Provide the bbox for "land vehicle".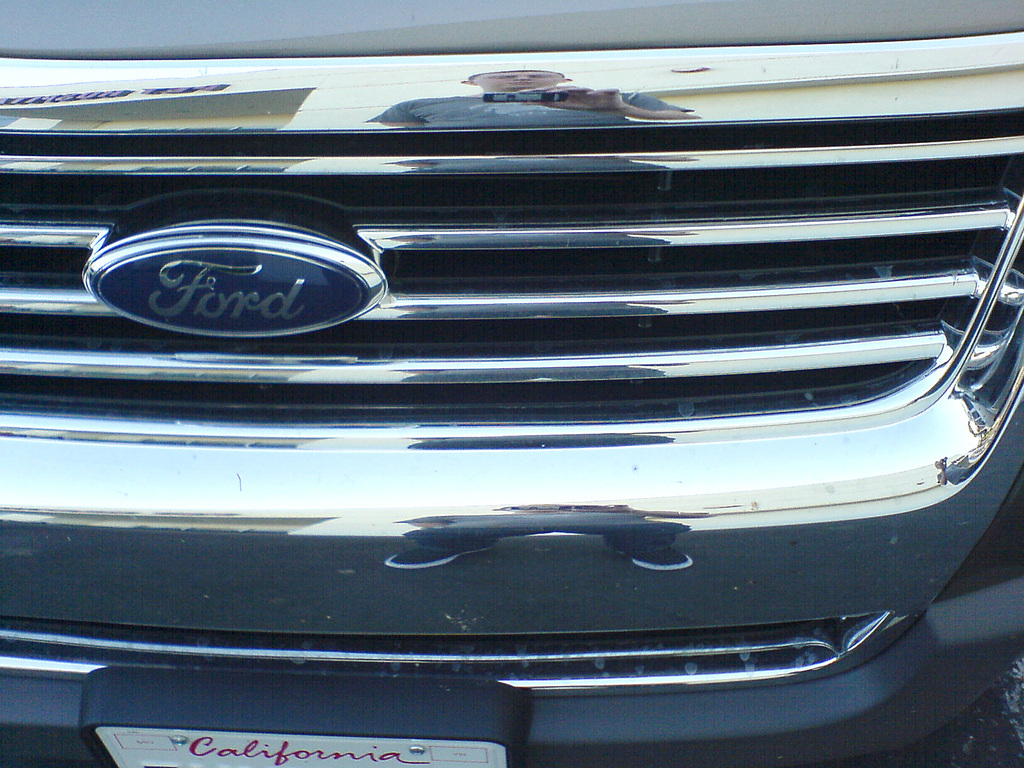
59:18:1023:693.
